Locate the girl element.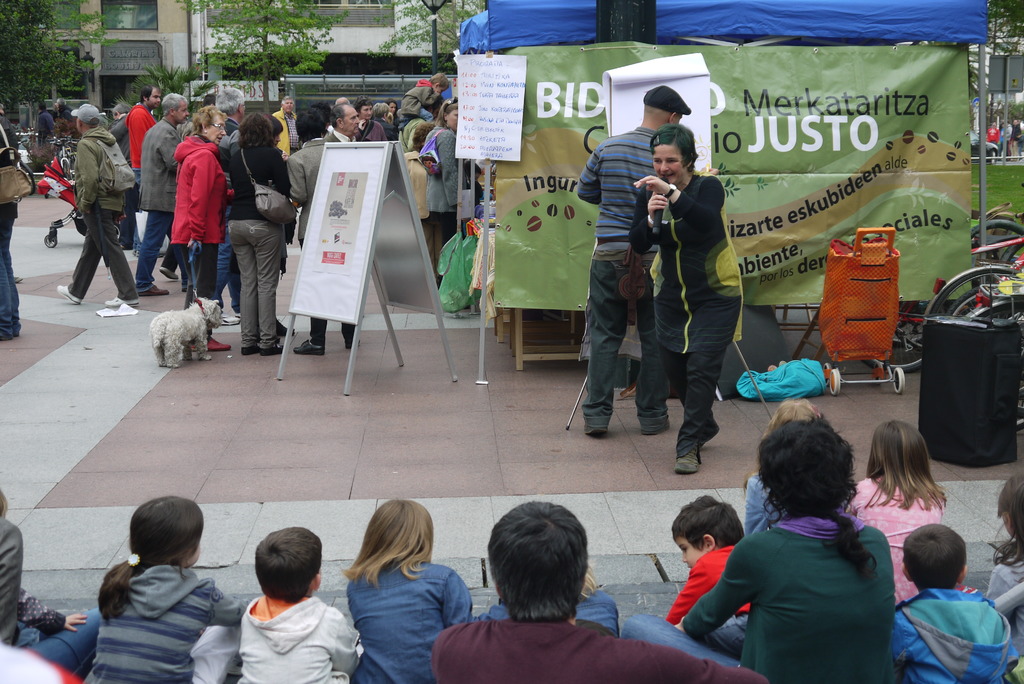
Element bbox: 87 497 253 683.
